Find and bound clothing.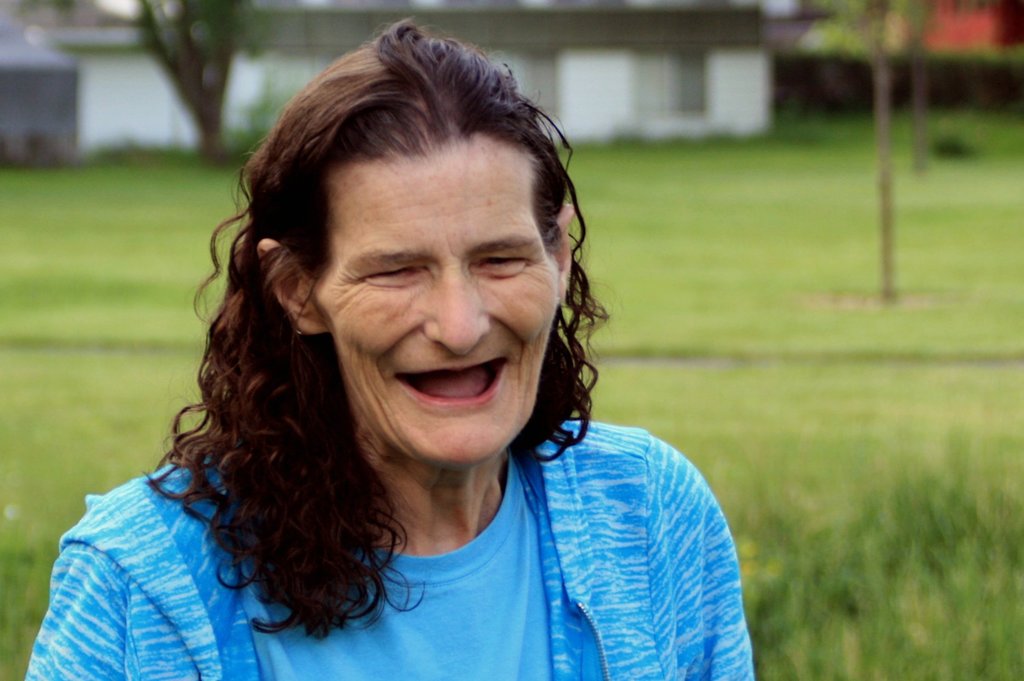
Bound: 36, 389, 708, 661.
